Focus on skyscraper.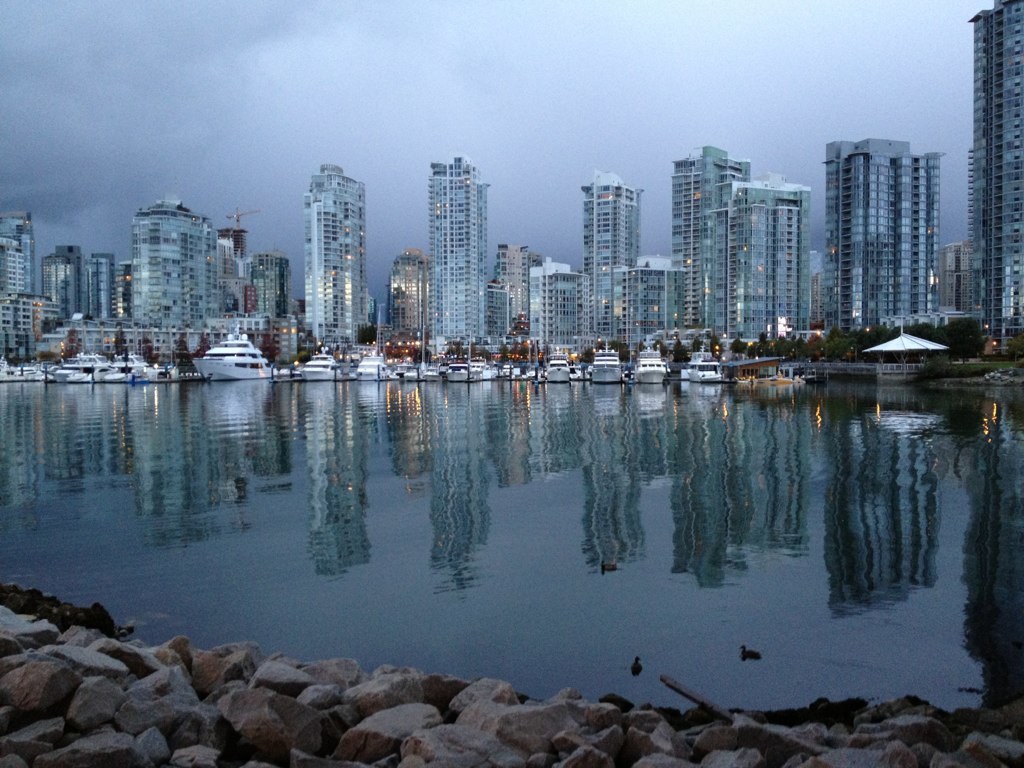
Focused at bbox=(526, 254, 580, 359).
